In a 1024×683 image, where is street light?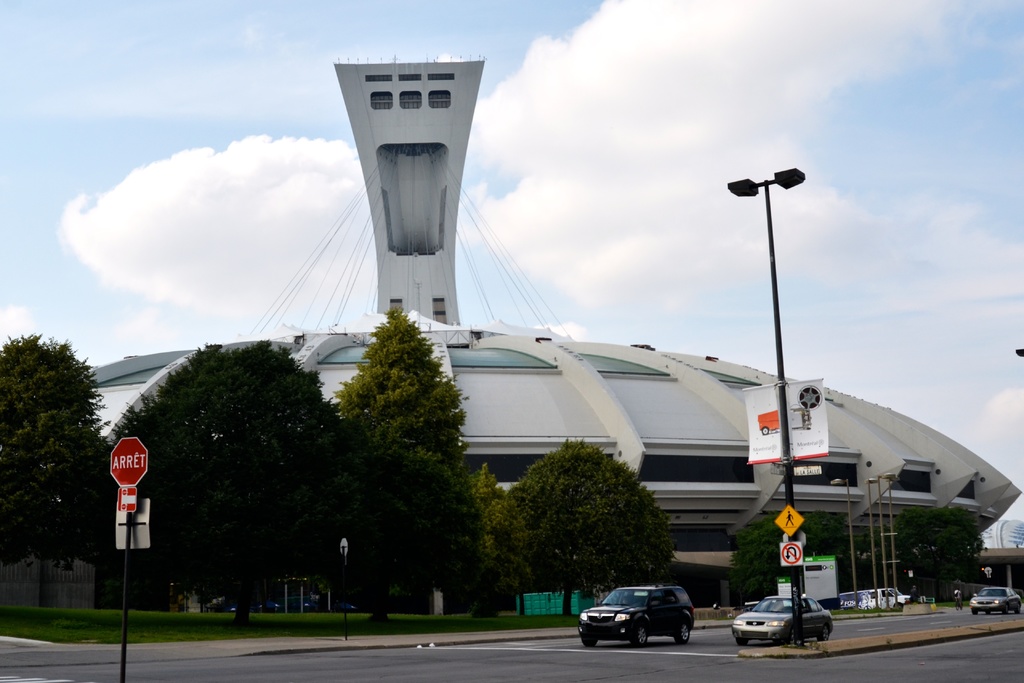
select_region(877, 470, 900, 597).
